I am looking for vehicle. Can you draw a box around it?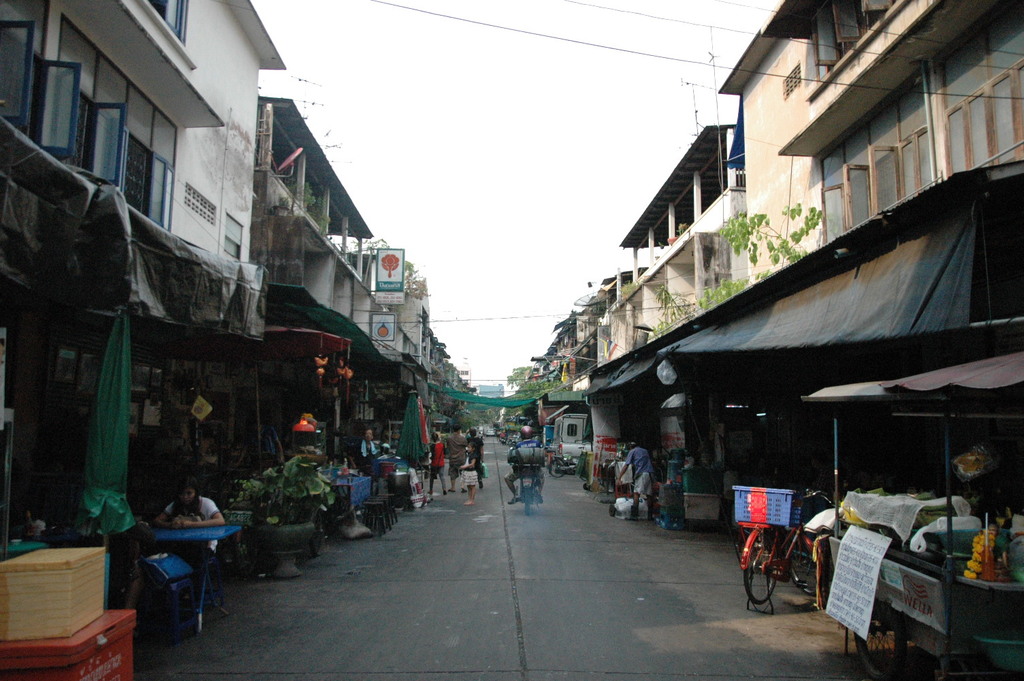
Sure, the bounding box is crop(553, 412, 594, 462).
